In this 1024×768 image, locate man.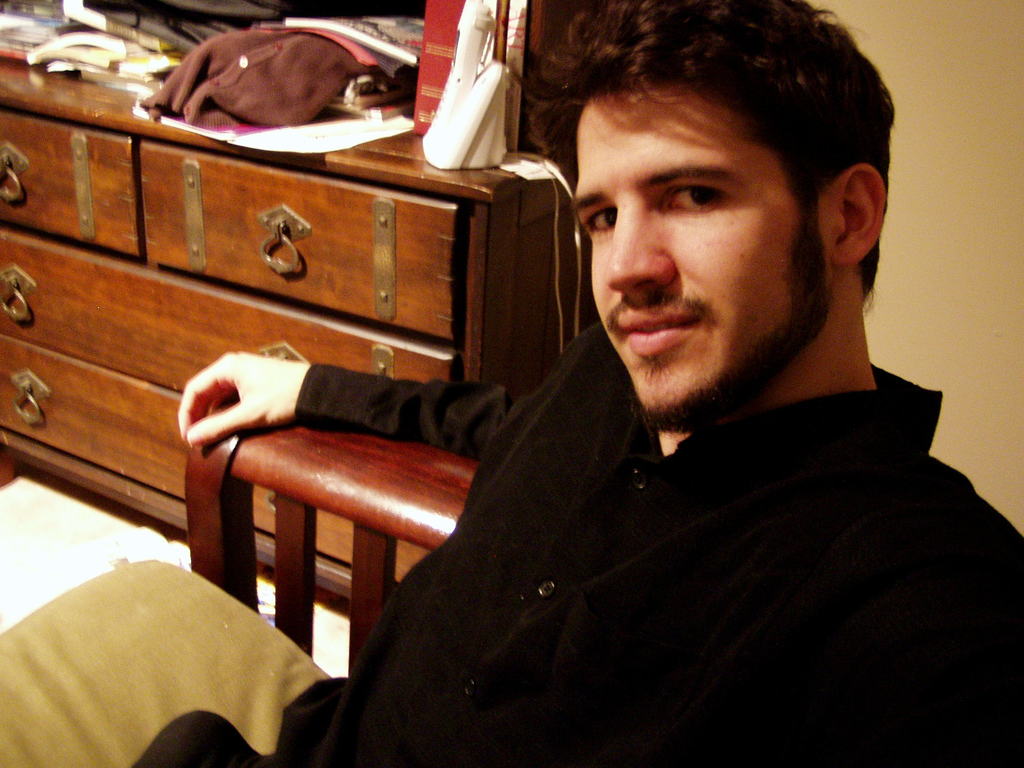
Bounding box: 248 13 1004 739.
